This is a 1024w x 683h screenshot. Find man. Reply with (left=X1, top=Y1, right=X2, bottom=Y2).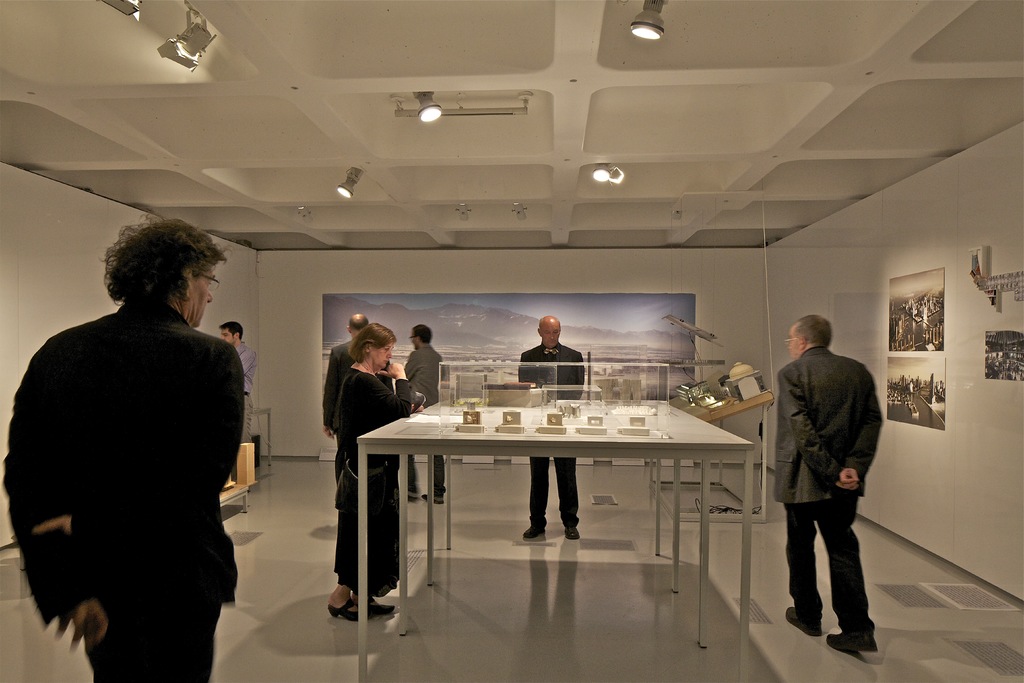
(left=522, top=315, right=582, bottom=543).
